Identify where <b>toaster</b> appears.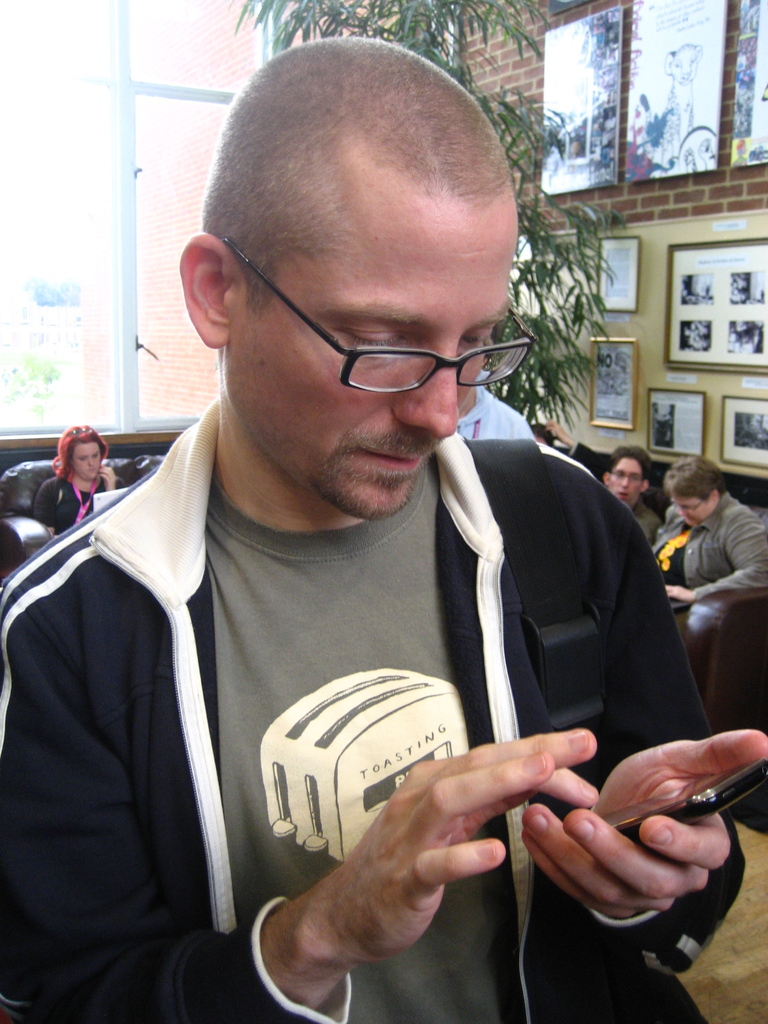
Appears at 255:660:472:865.
